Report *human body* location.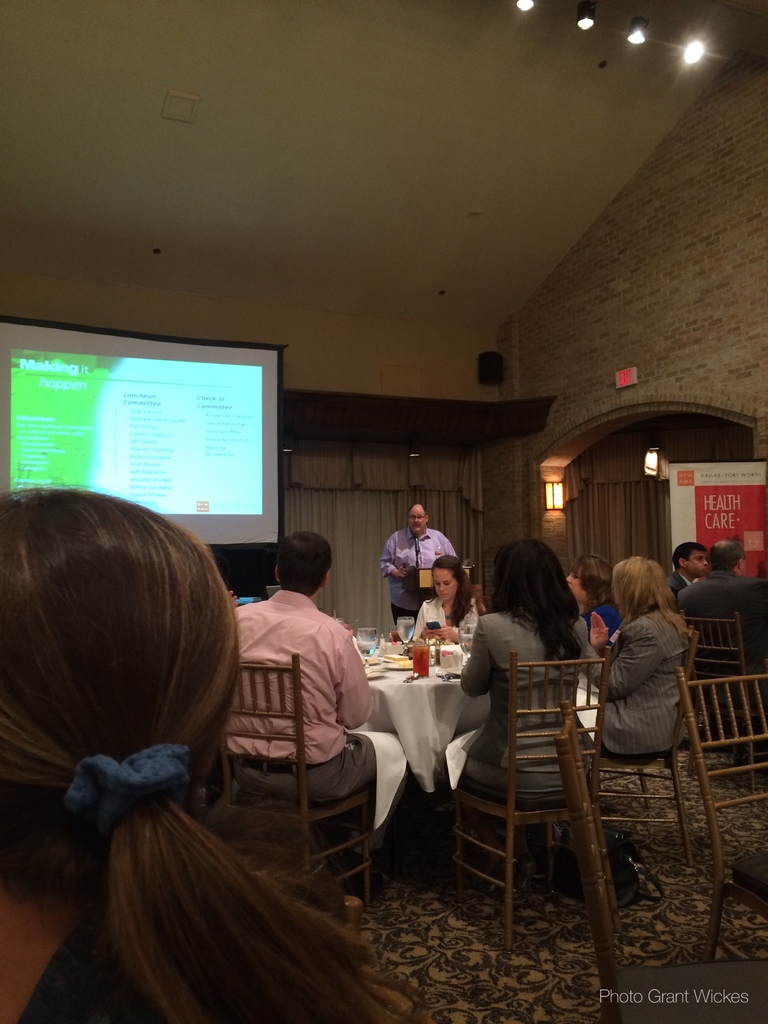
Report: left=404, top=593, right=480, bottom=655.
